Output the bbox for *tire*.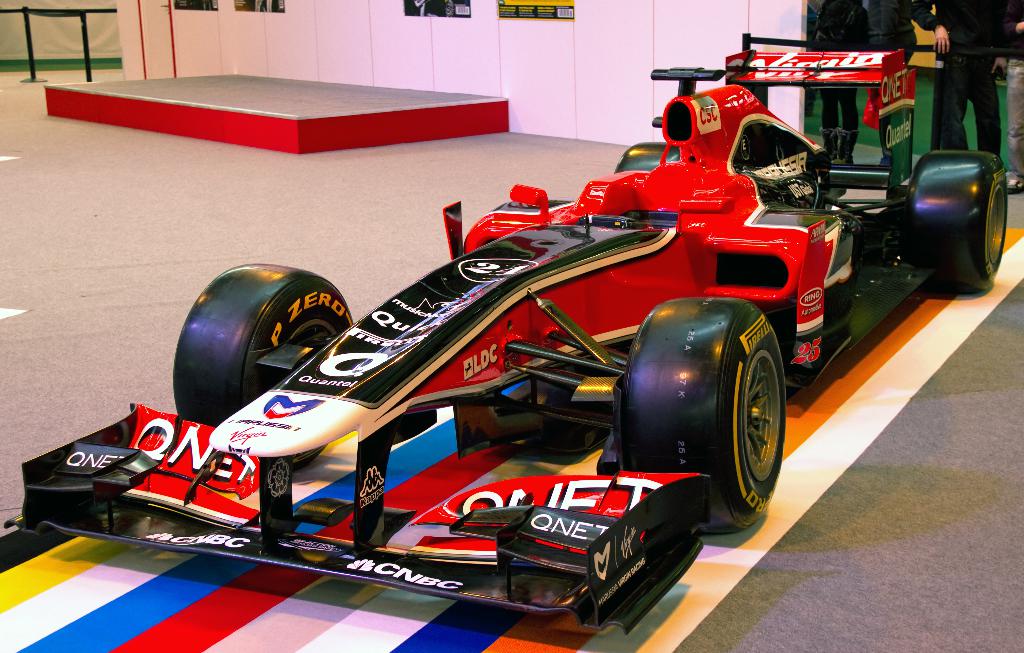
614,145,686,171.
